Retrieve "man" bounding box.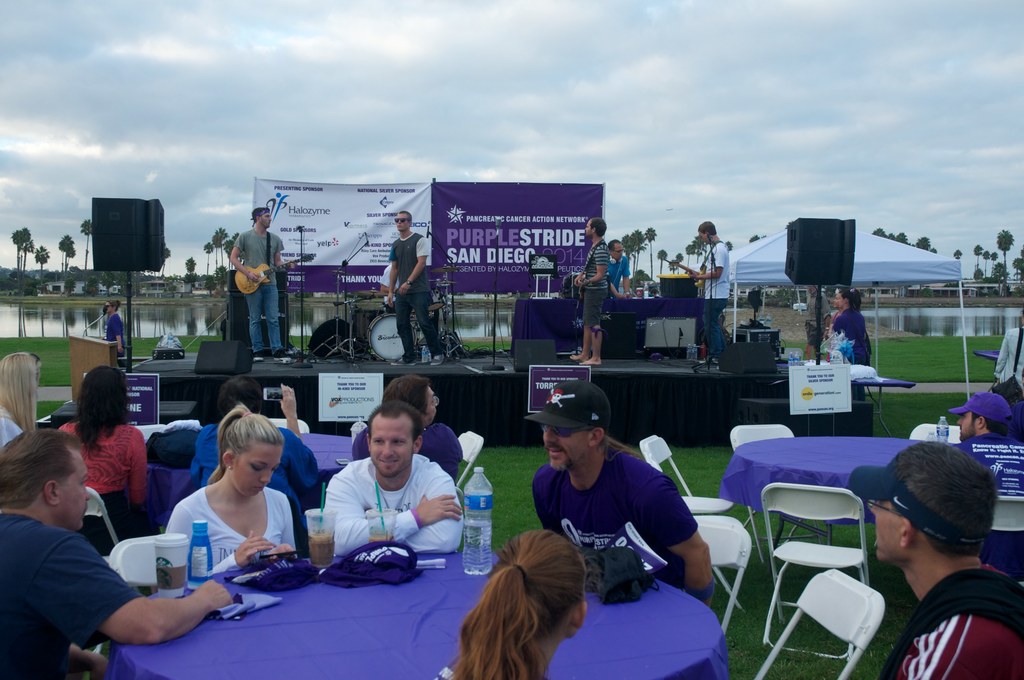
Bounding box: {"left": 602, "top": 239, "right": 639, "bottom": 303}.
